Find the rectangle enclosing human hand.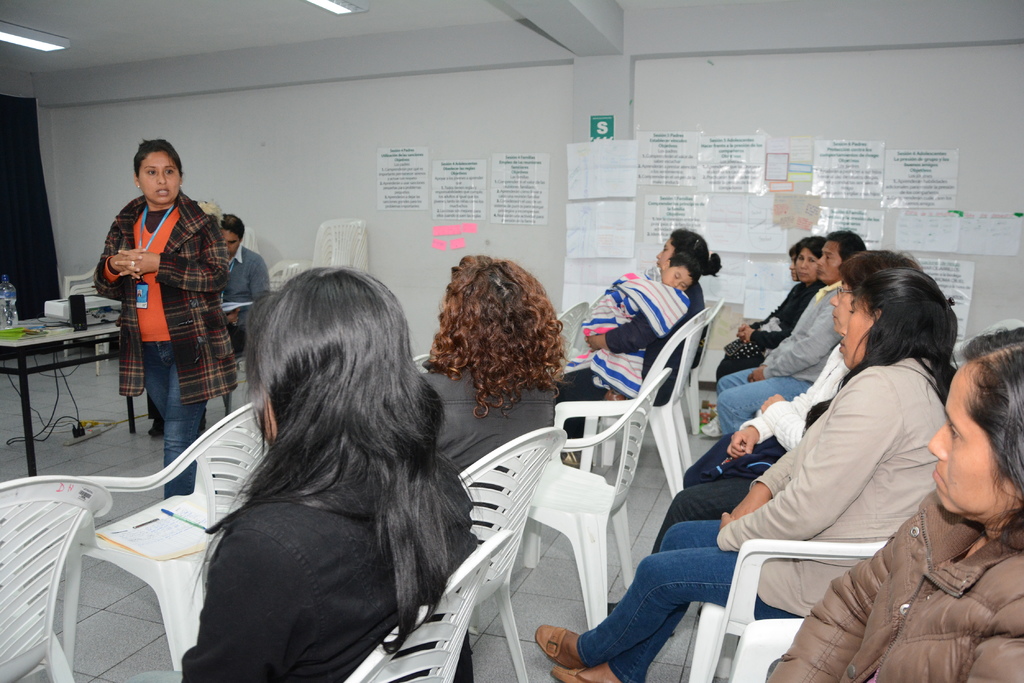
crop(733, 323, 748, 344).
